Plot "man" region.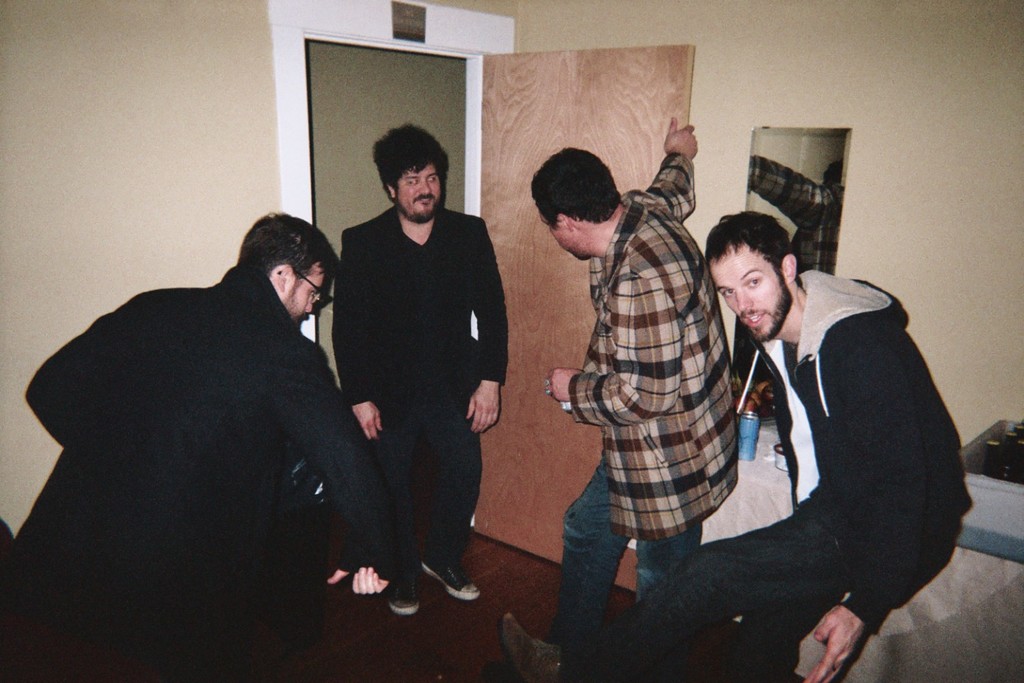
Plotted at pyautogui.locateOnScreen(0, 211, 398, 680).
